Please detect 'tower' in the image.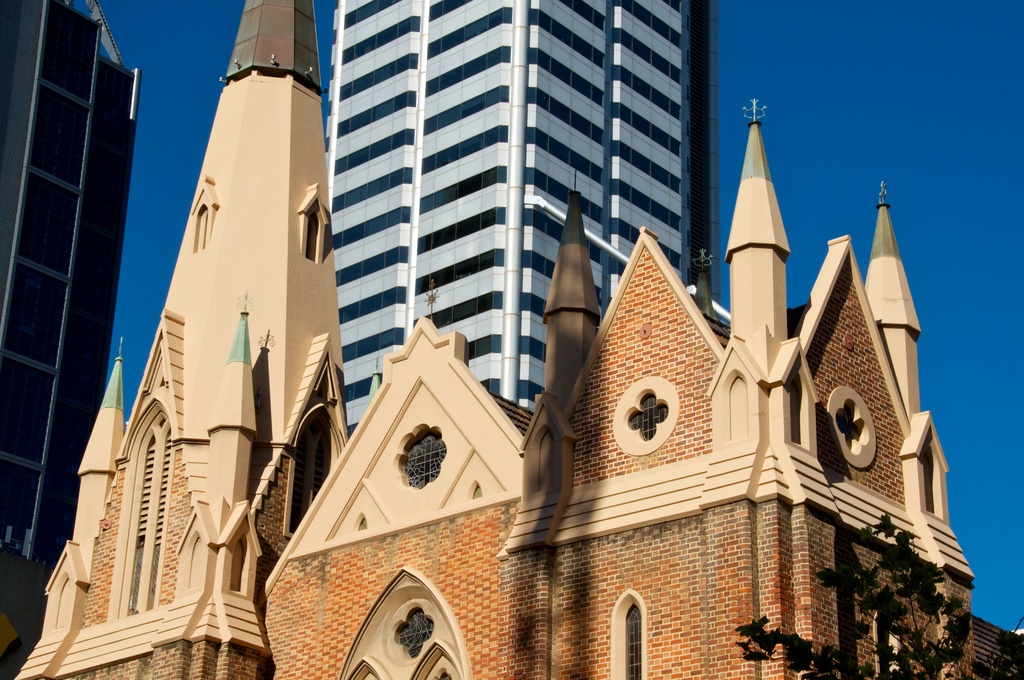
l=1, t=1, r=143, b=679.
